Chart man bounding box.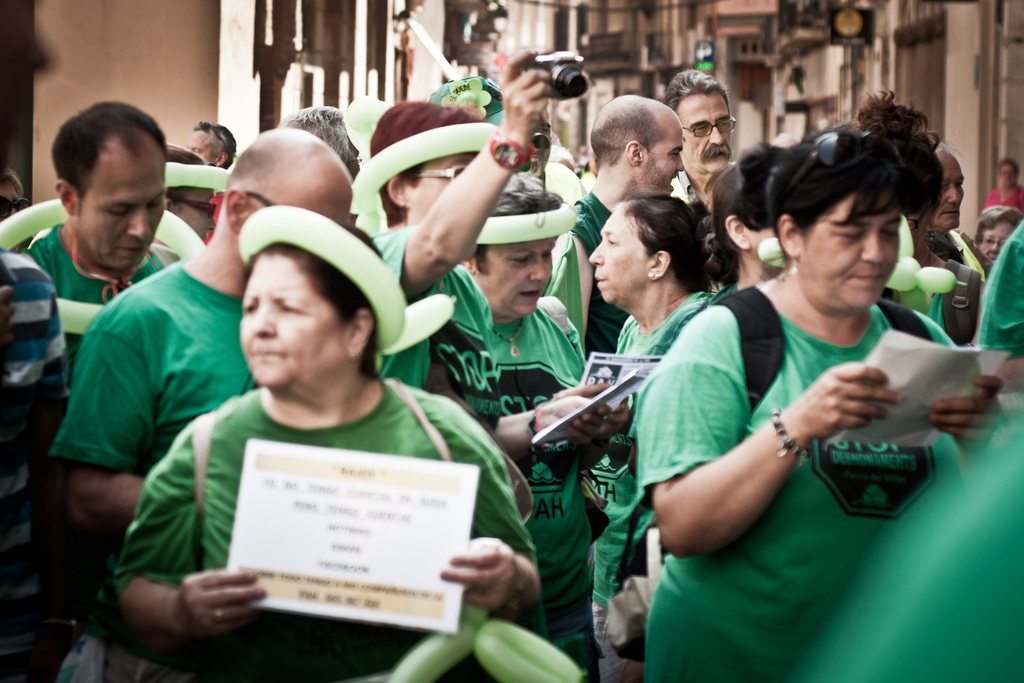
Charted: [x1=535, y1=92, x2=691, y2=363].
